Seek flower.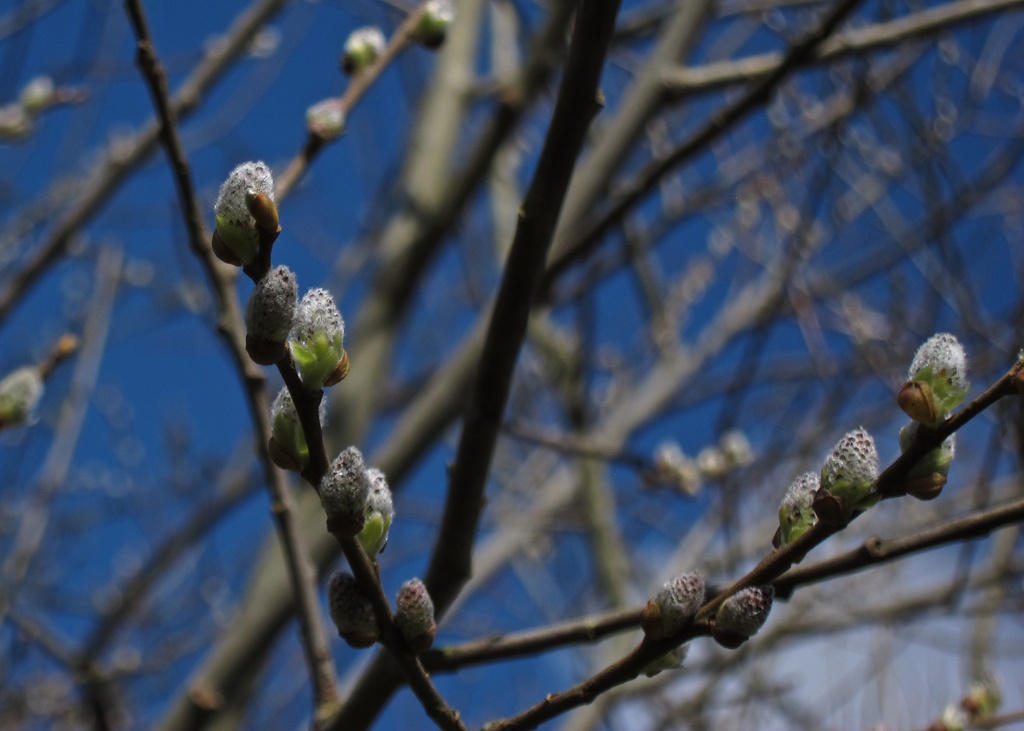
locate(325, 444, 370, 538).
